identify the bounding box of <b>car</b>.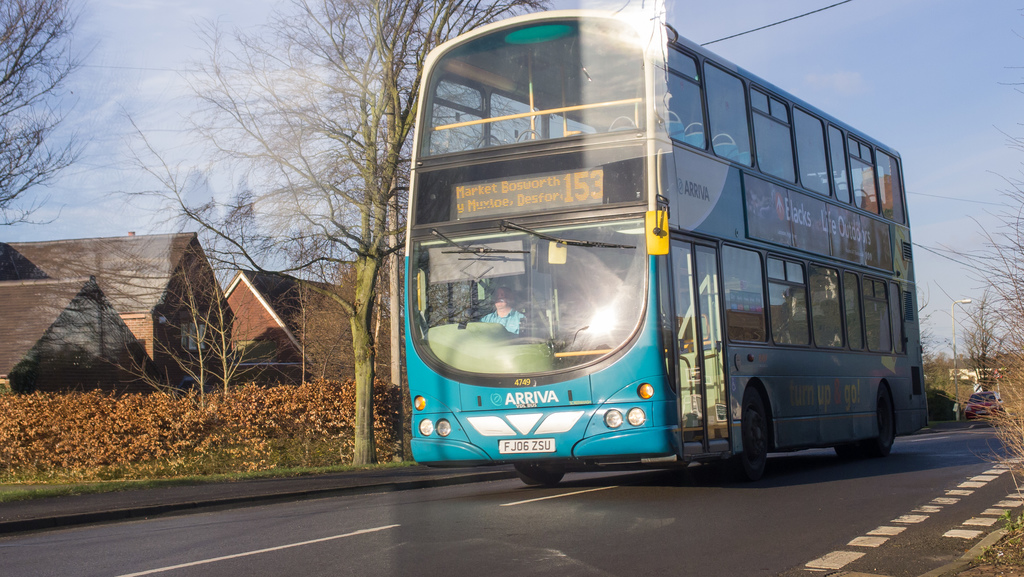
crop(964, 392, 1003, 423).
